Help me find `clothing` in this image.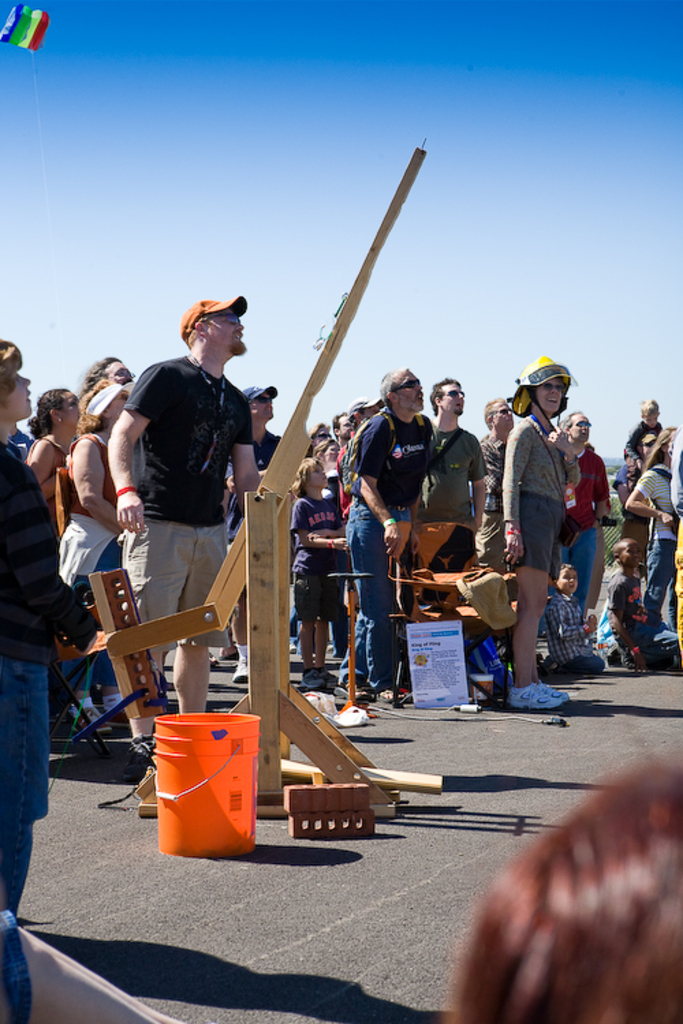
Found it: x1=225 y1=421 x2=268 y2=546.
